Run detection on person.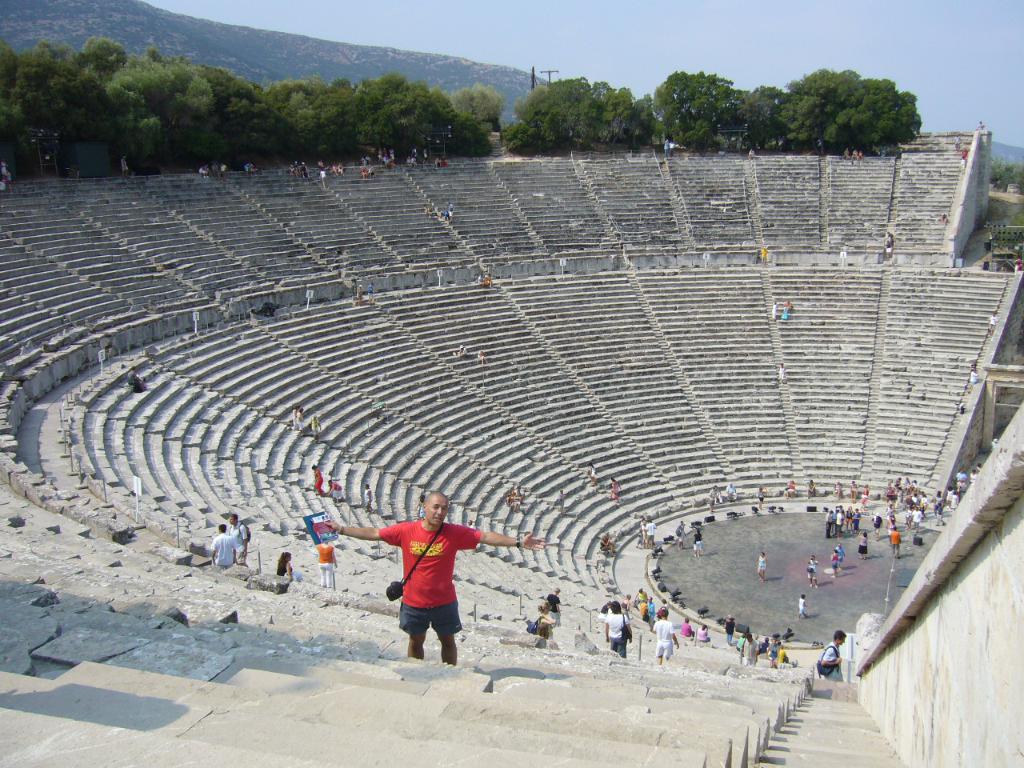
Result: rect(775, 643, 786, 655).
